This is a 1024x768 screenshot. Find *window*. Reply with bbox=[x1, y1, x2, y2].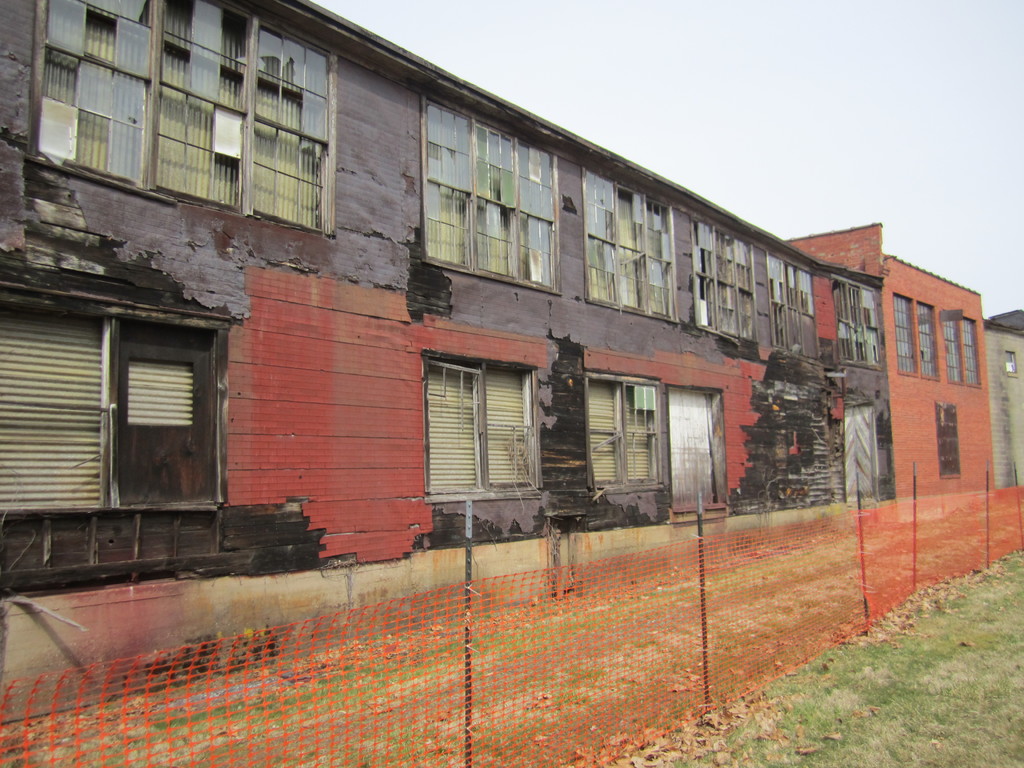
bbox=[915, 301, 940, 376].
